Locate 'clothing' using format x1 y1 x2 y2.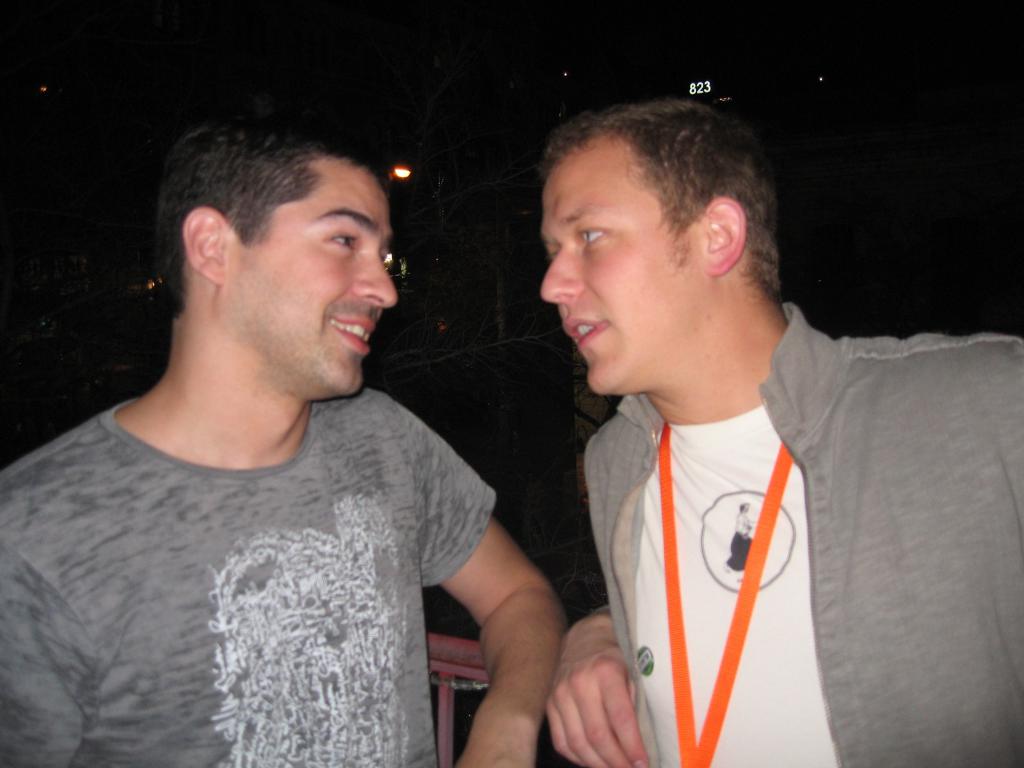
0 388 497 767.
